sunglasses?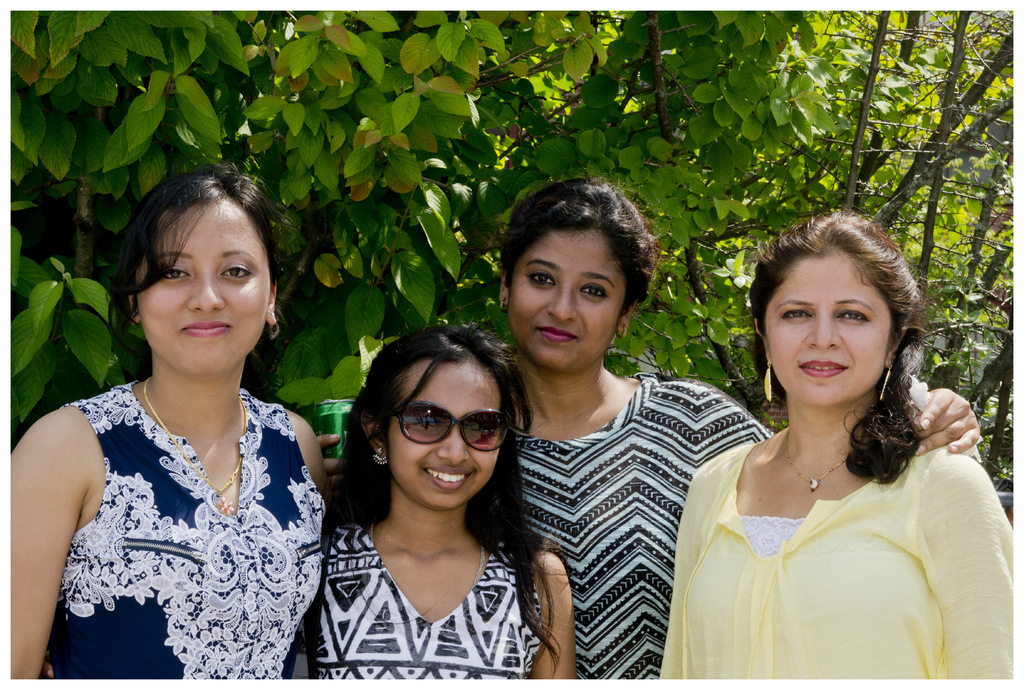
bbox(388, 400, 506, 454)
